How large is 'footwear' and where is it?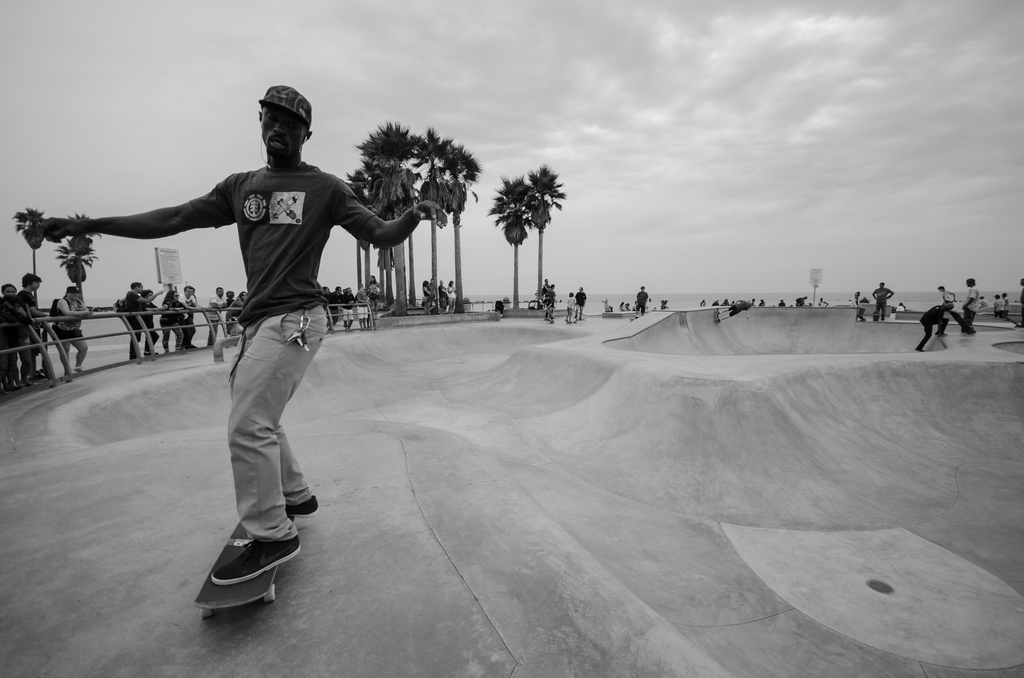
Bounding box: [191, 528, 293, 613].
